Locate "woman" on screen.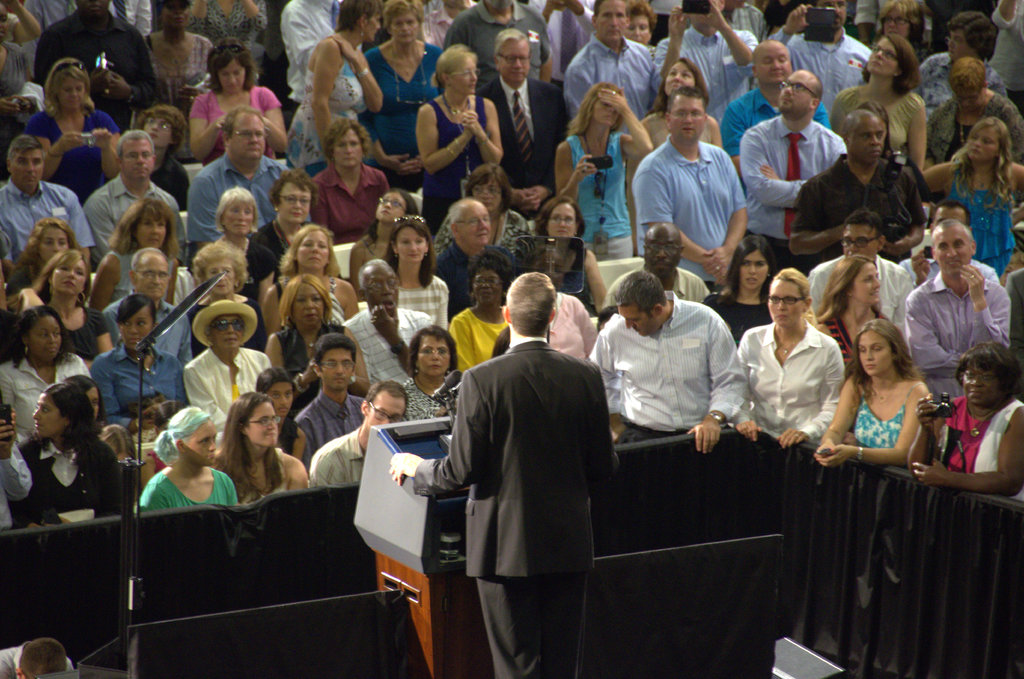
On screen at {"left": 18, "top": 249, "right": 115, "bottom": 367}.
